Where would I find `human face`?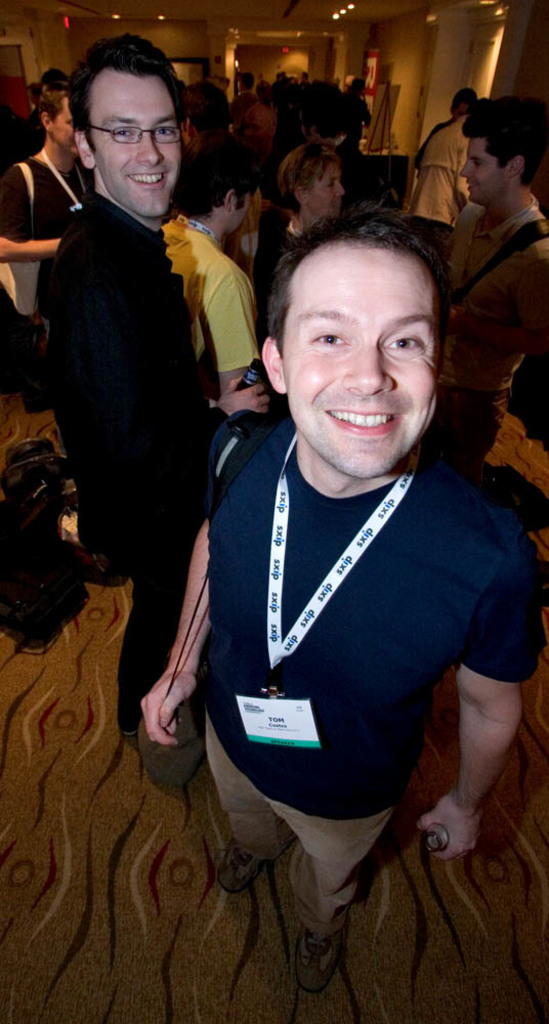
At x1=246, y1=111, x2=267, y2=141.
